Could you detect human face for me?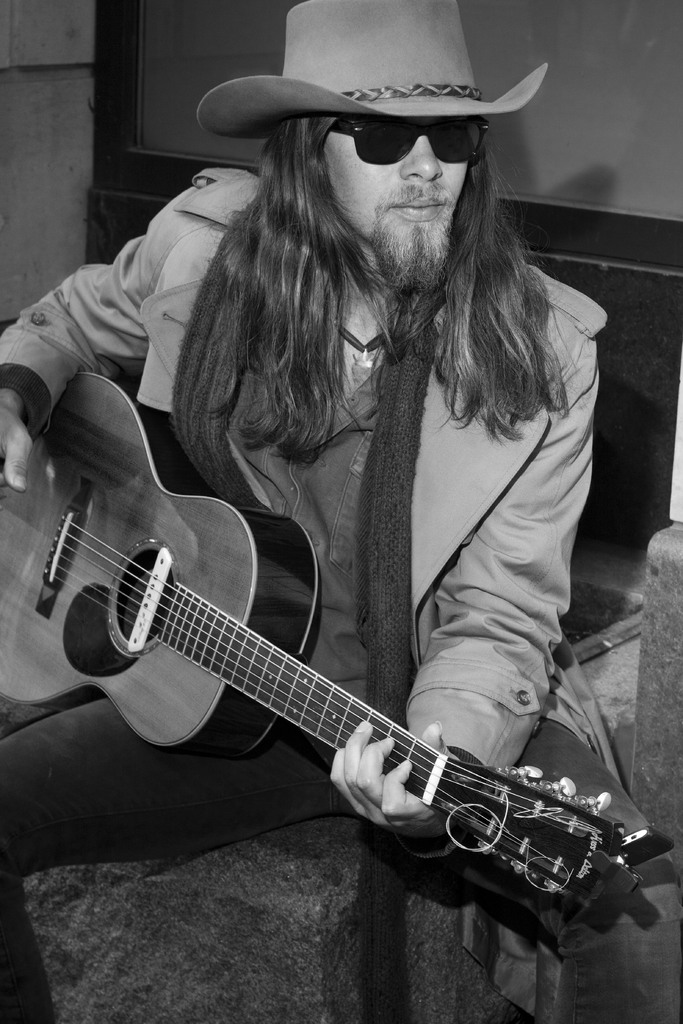
Detection result: crop(325, 115, 467, 290).
